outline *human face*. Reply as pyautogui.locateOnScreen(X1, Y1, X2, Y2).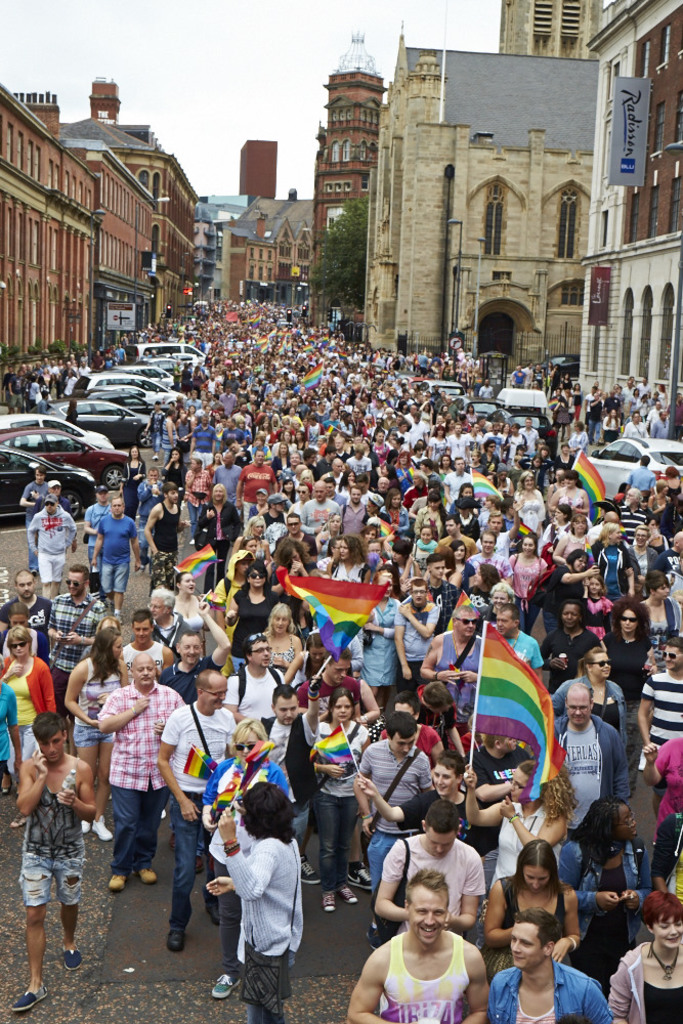
pyautogui.locateOnScreen(427, 500, 436, 509).
